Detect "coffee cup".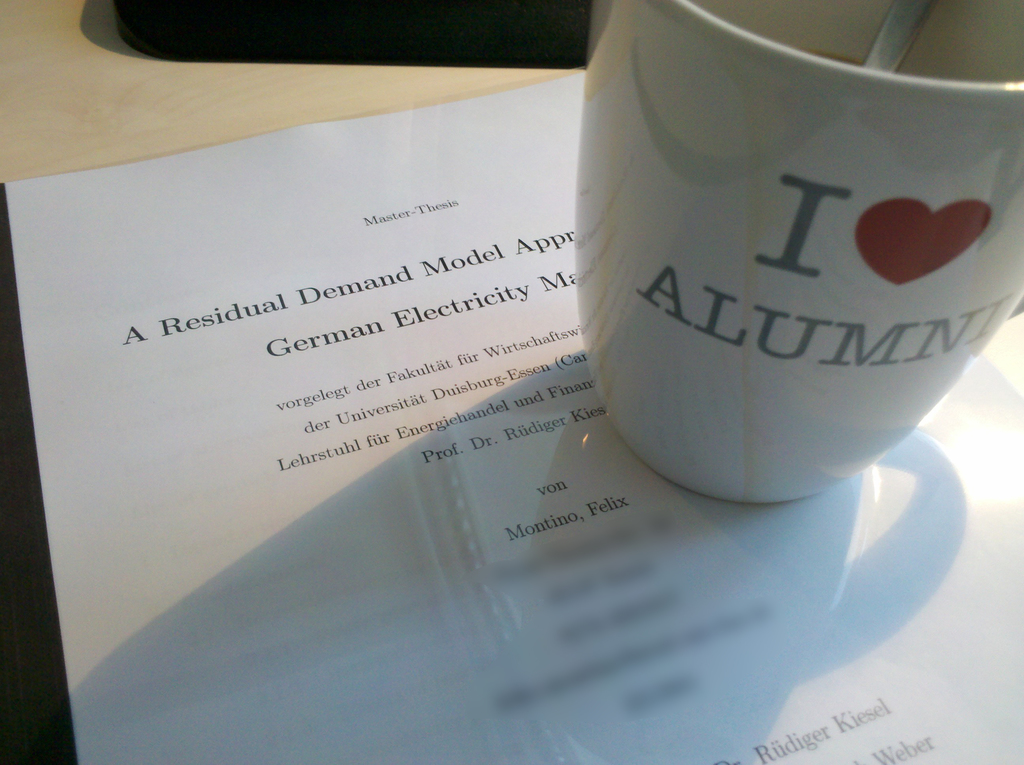
Detected at select_region(586, 0, 1023, 513).
